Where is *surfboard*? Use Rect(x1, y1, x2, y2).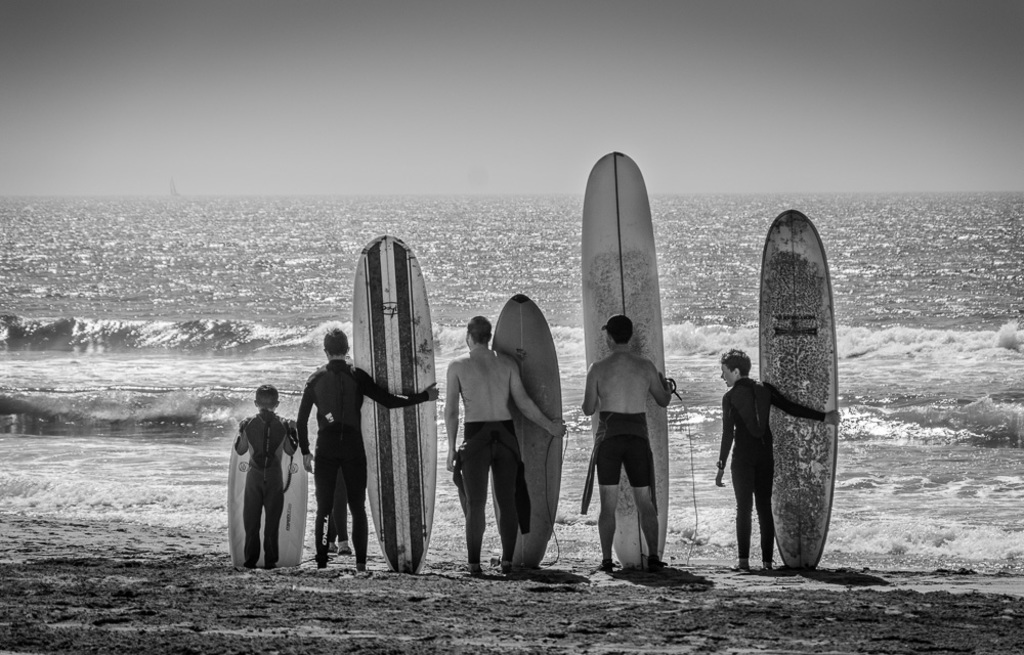
Rect(756, 209, 841, 570).
